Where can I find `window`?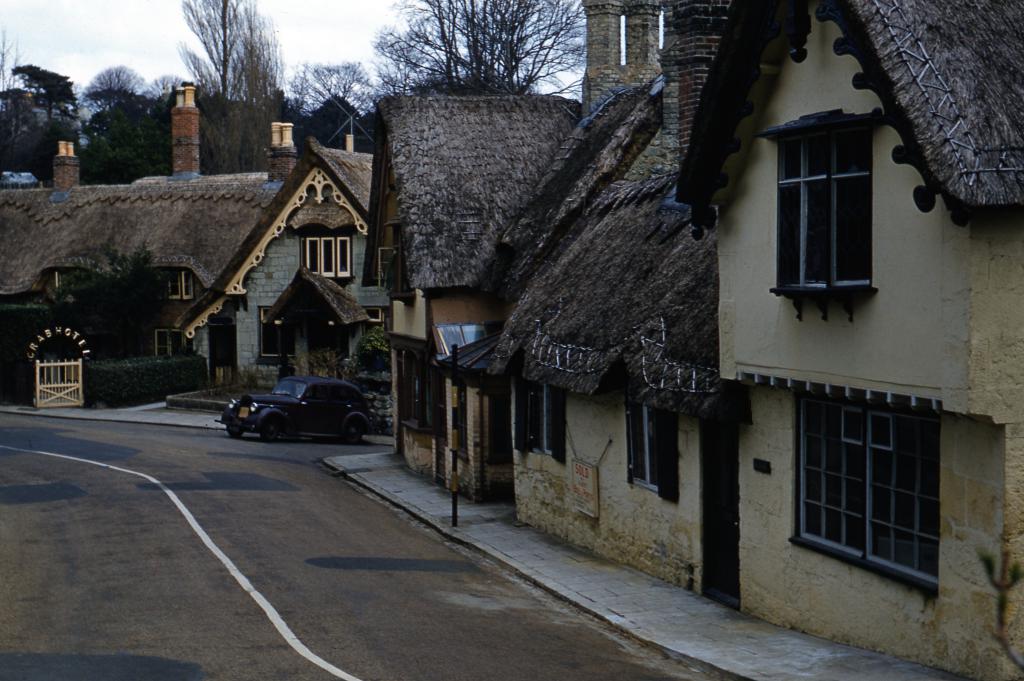
You can find it at rect(804, 370, 951, 586).
